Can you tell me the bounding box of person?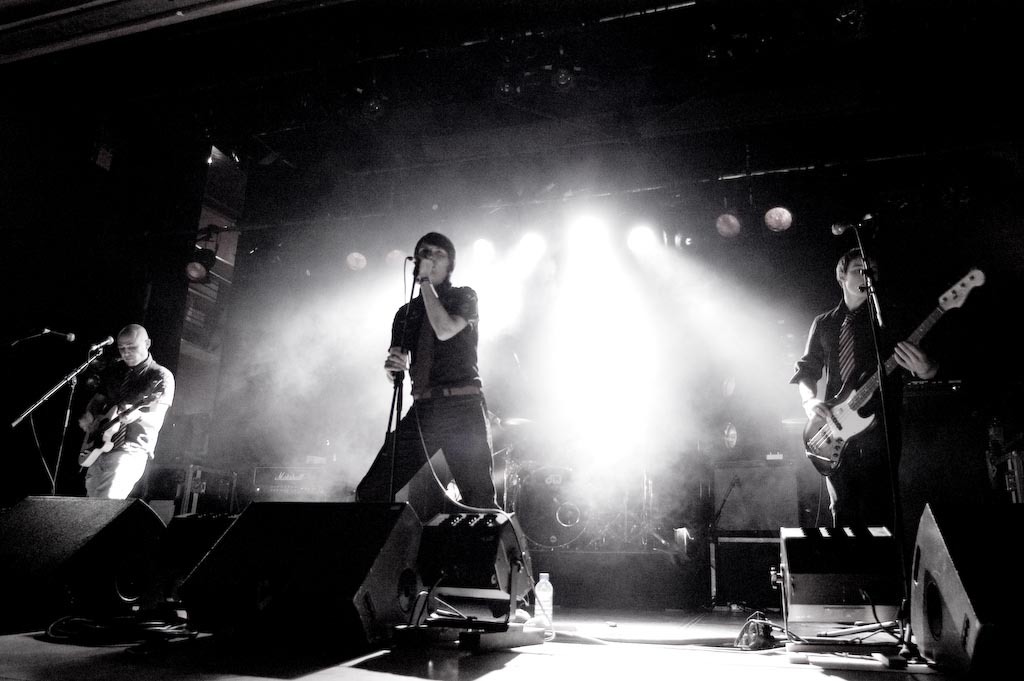
786 257 946 520.
